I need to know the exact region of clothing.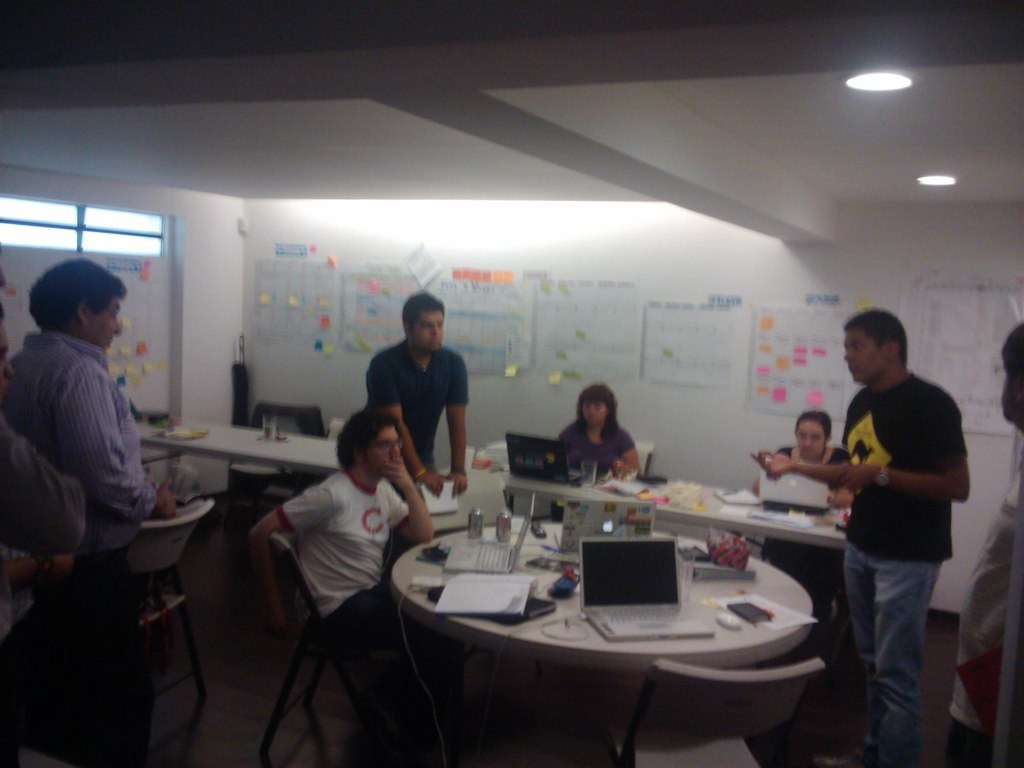
Region: (x1=14, y1=281, x2=162, y2=637).
